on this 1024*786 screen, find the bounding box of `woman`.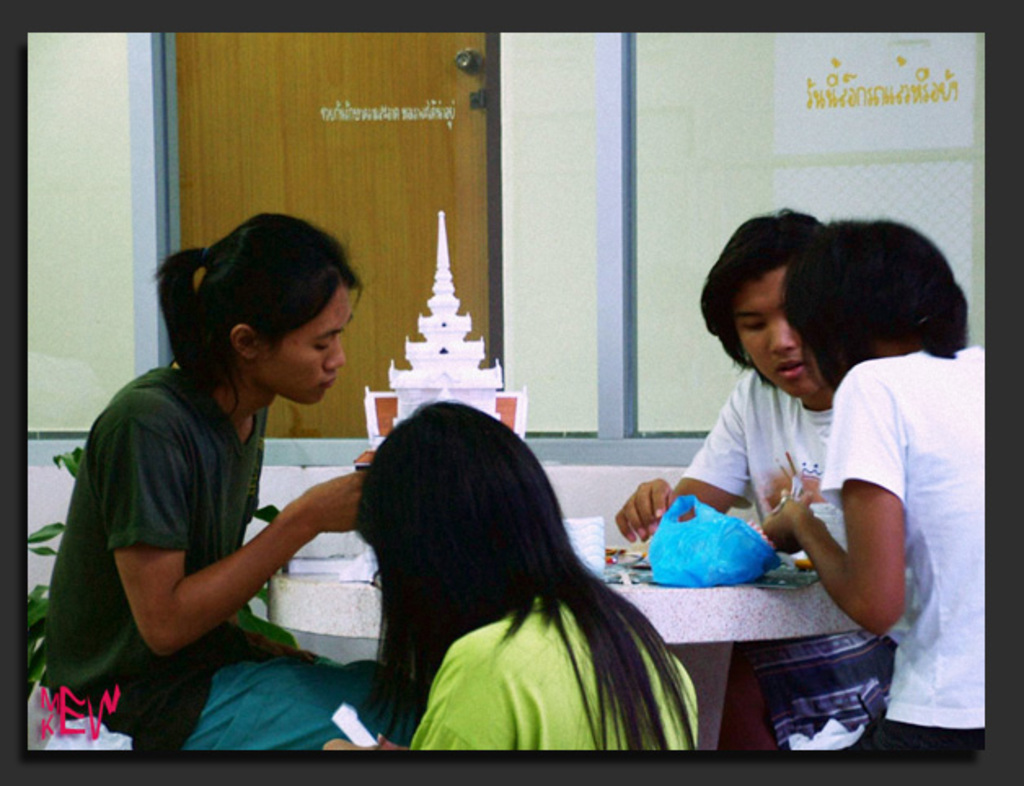
Bounding box: bbox(292, 377, 721, 785).
